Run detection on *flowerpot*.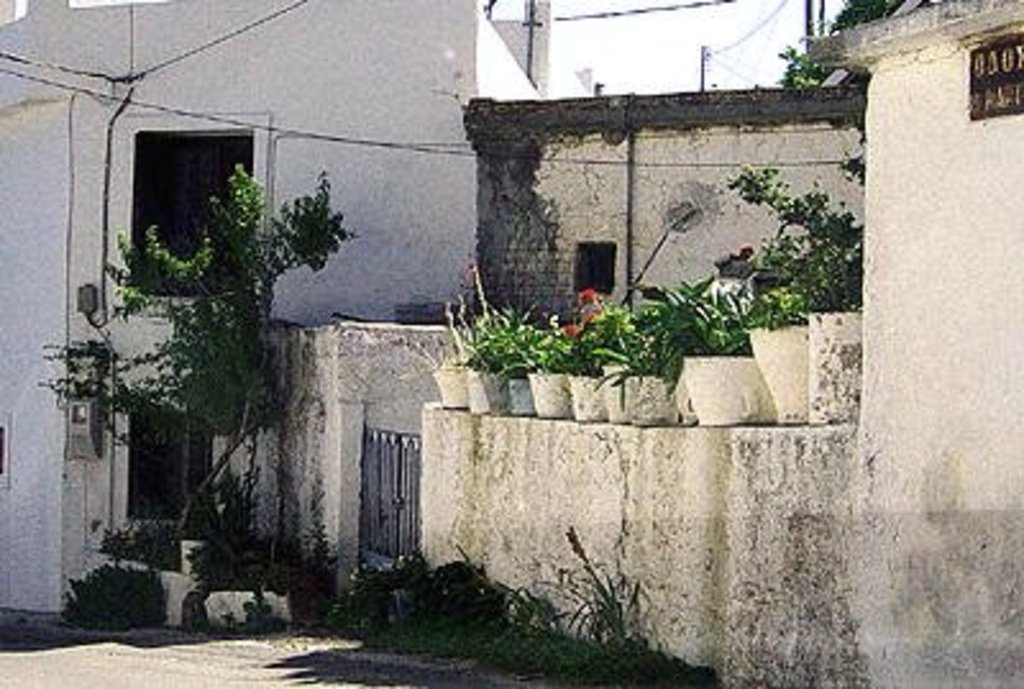
Result: [499,379,530,417].
